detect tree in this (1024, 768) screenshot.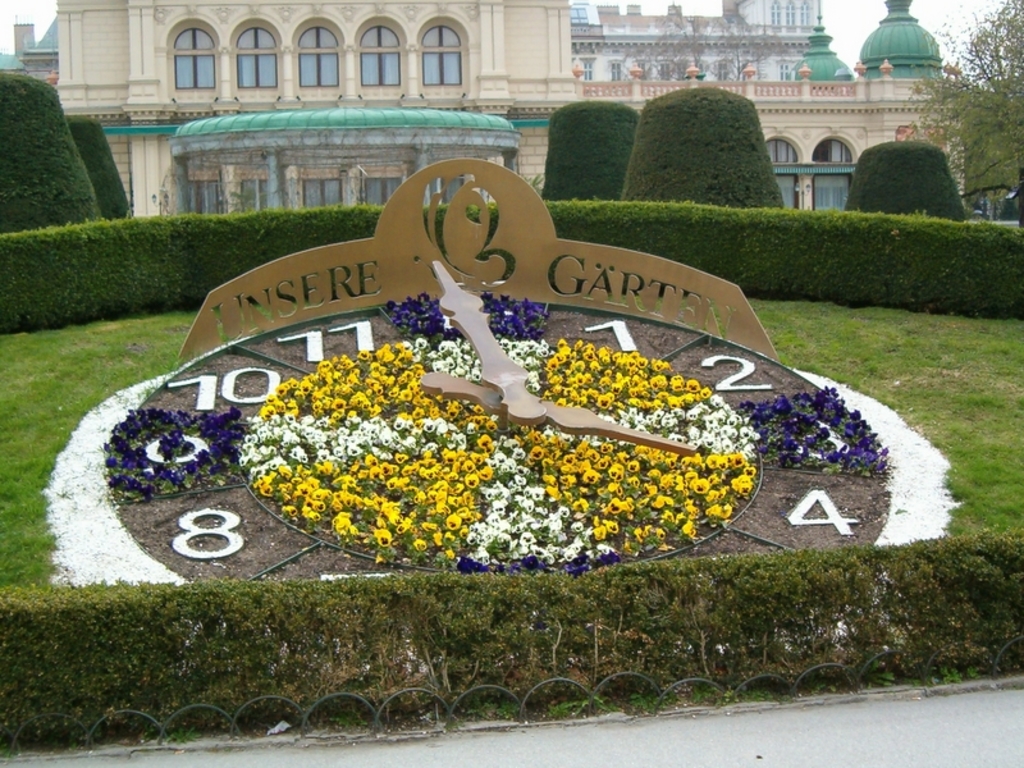
Detection: 924/1/1023/207.
